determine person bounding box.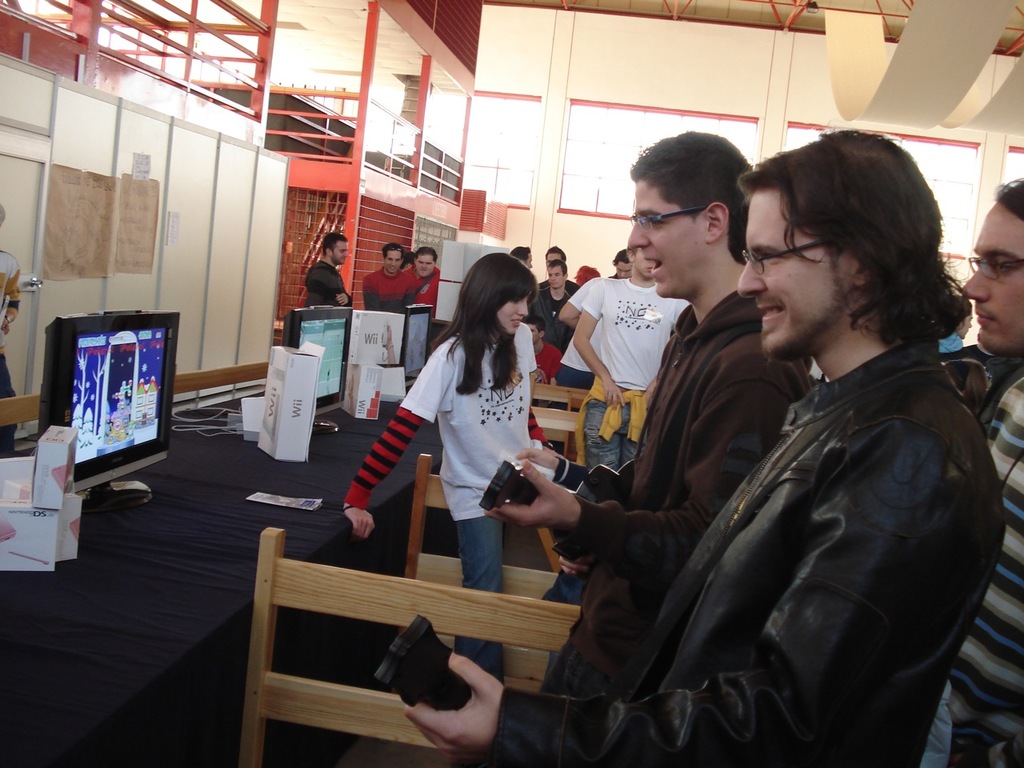
Determined: [x1=302, y1=229, x2=350, y2=303].
